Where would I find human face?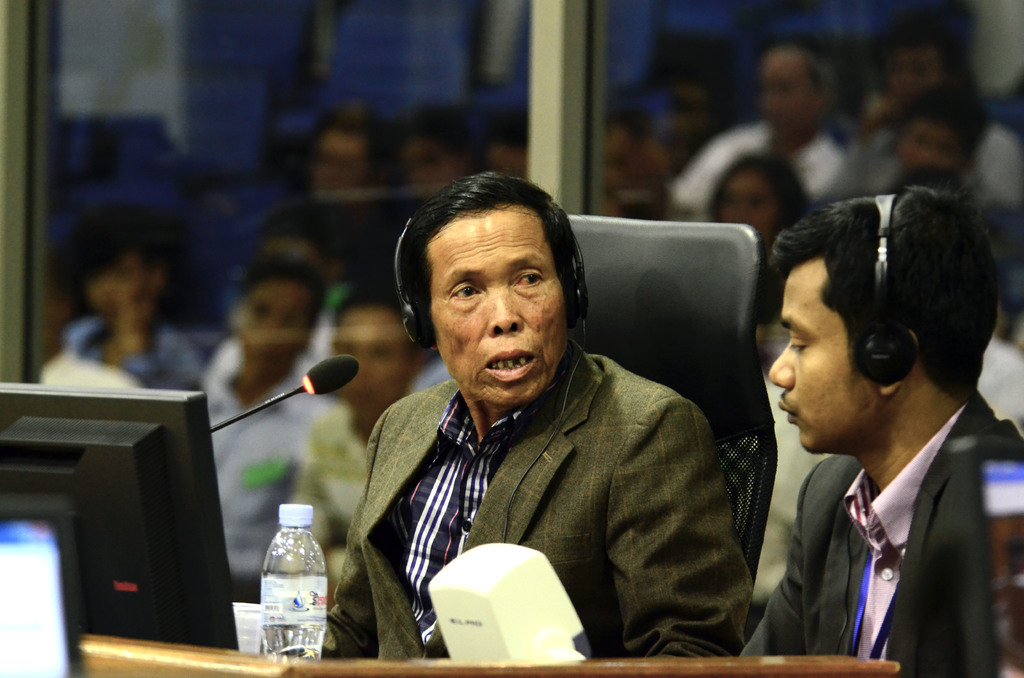
At 900 117 968 171.
